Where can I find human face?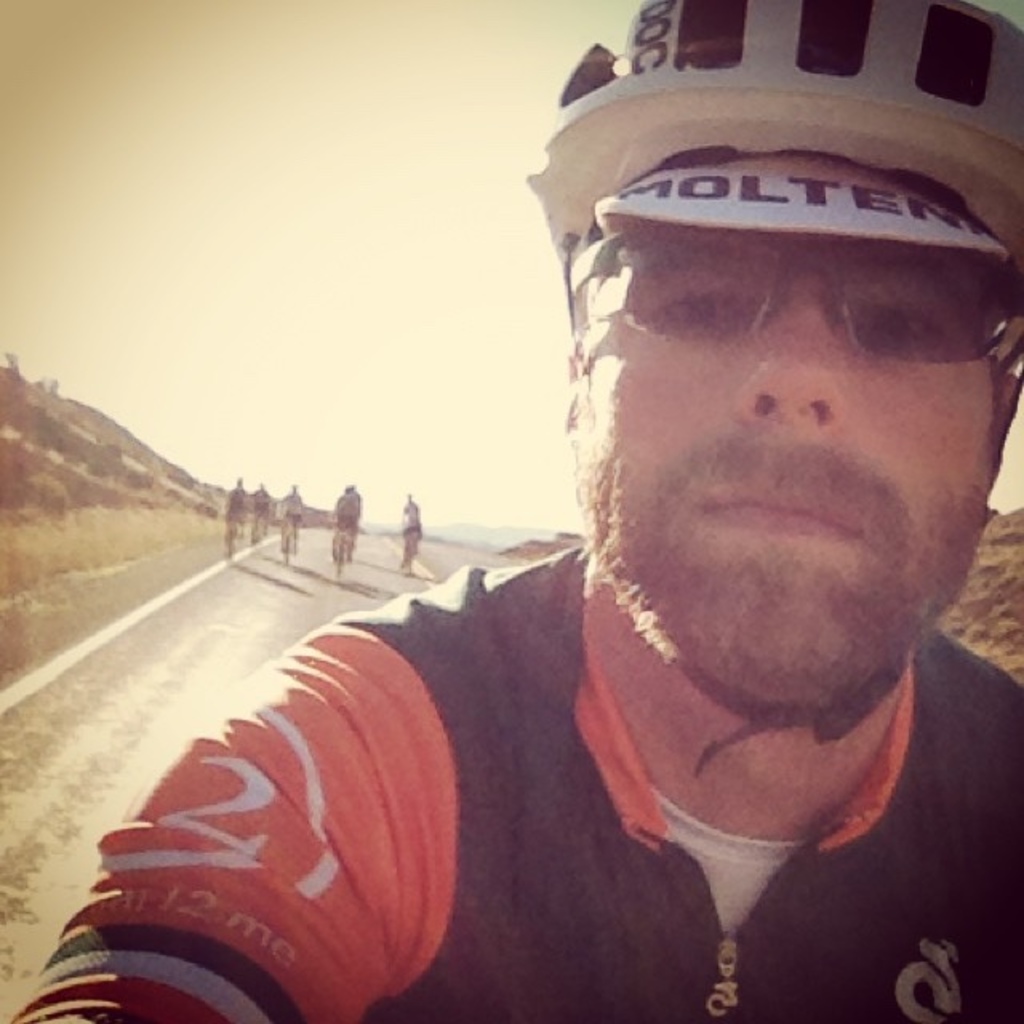
You can find it at Rect(576, 227, 995, 701).
